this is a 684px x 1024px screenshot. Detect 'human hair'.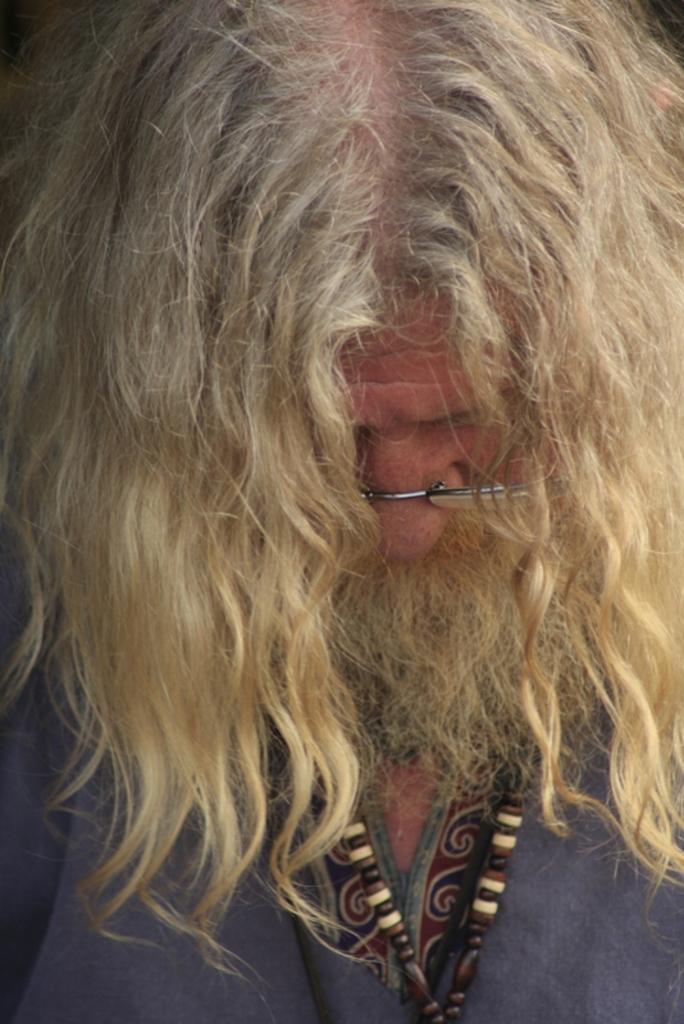
pyautogui.locateOnScreen(0, 0, 683, 1019).
